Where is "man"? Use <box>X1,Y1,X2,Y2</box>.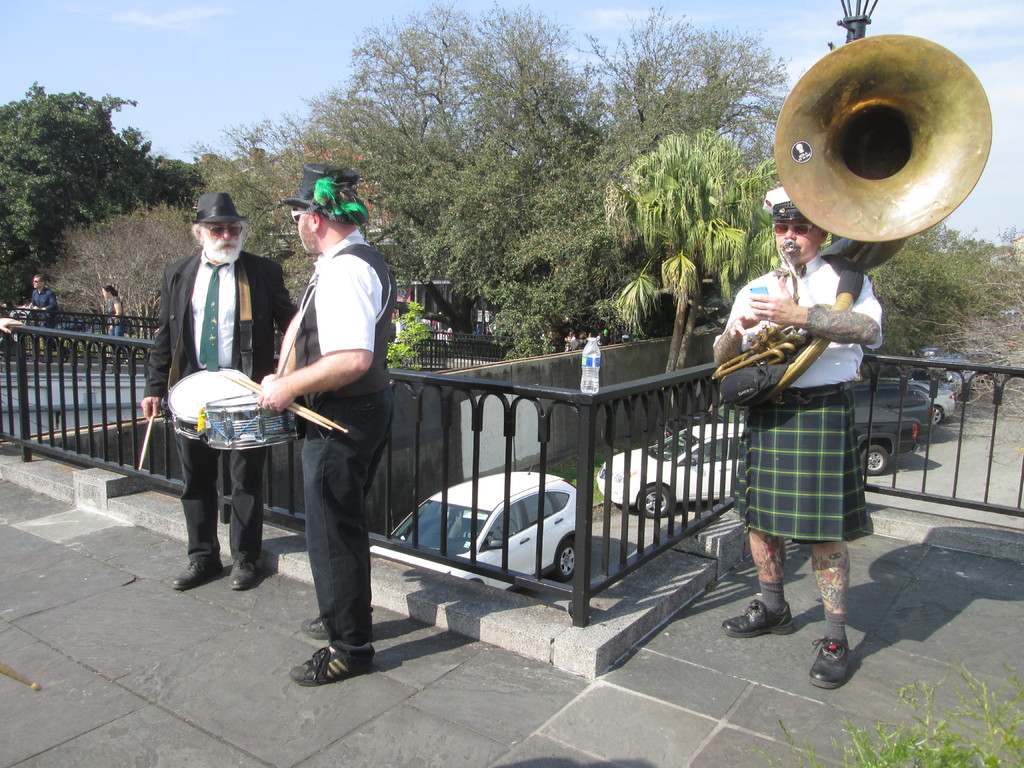
<box>257,162,393,690</box>.
